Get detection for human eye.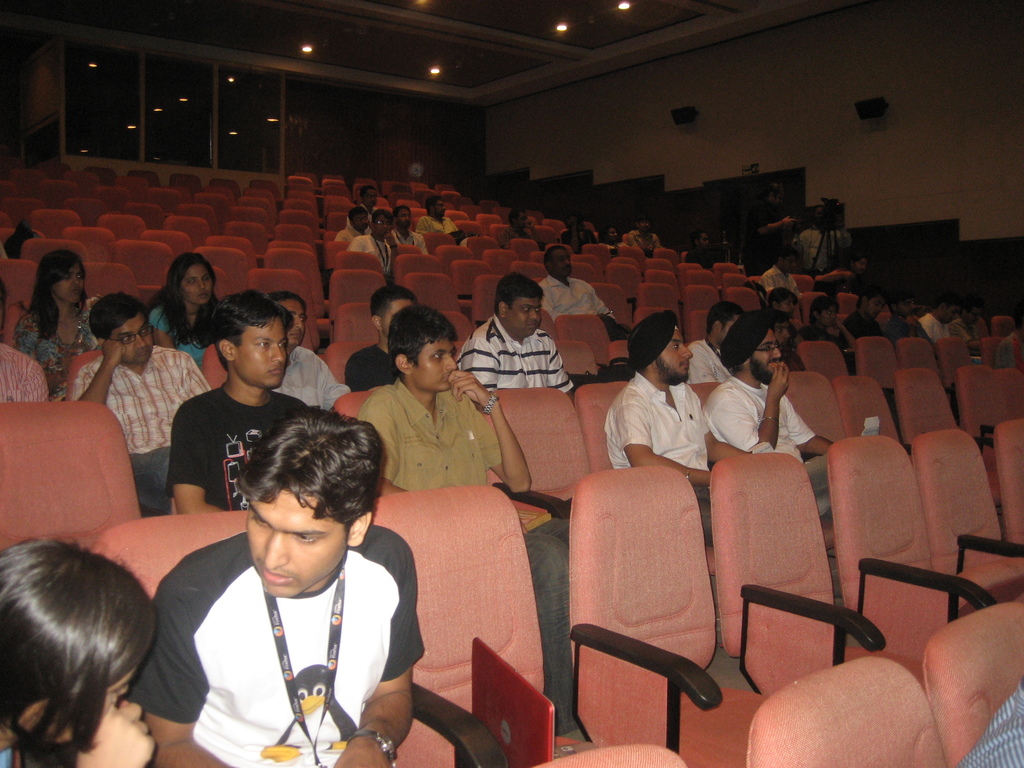
Detection: (787,301,792,306).
